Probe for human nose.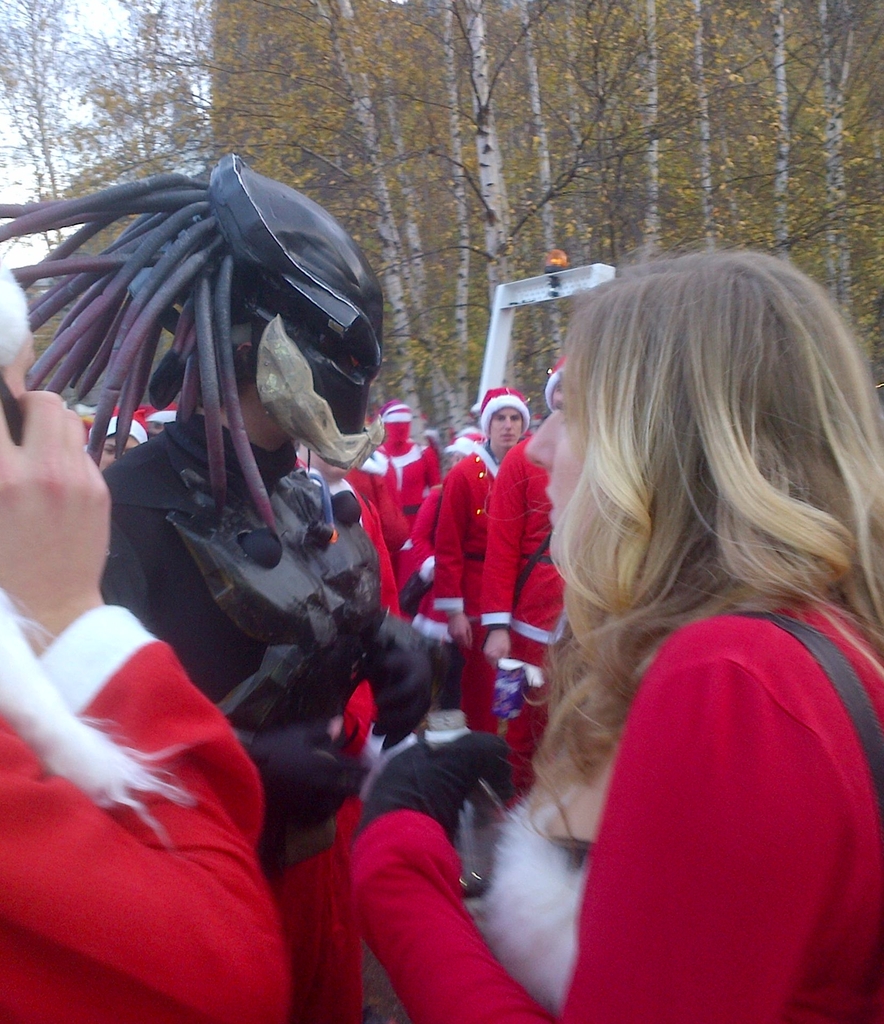
Probe result: region(525, 413, 554, 463).
